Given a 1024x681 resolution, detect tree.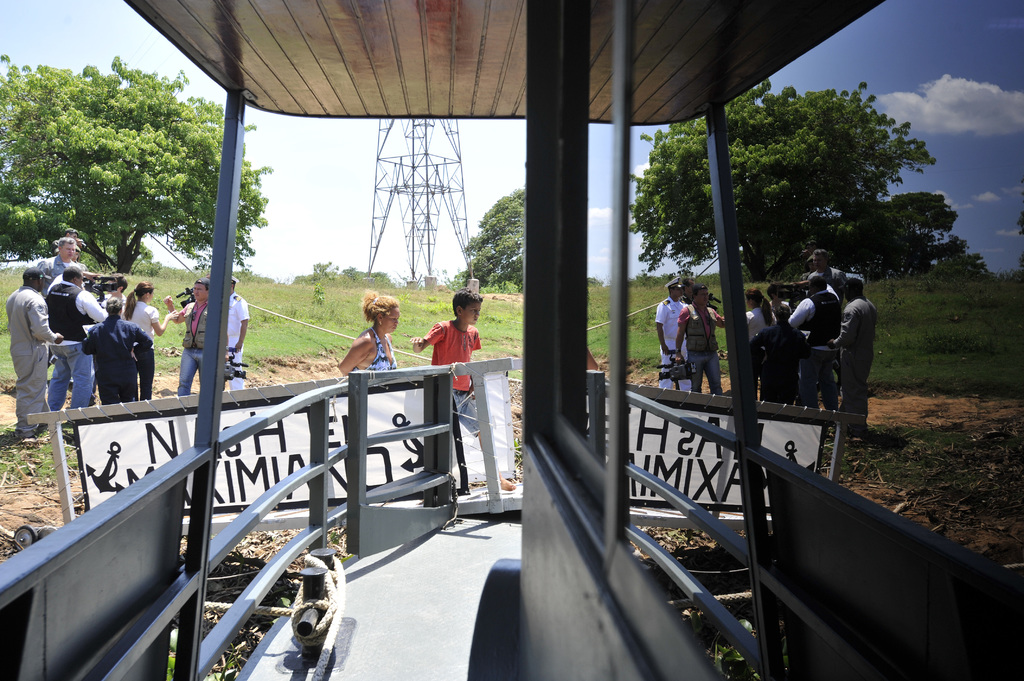
region(0, 30, 305, 301).
